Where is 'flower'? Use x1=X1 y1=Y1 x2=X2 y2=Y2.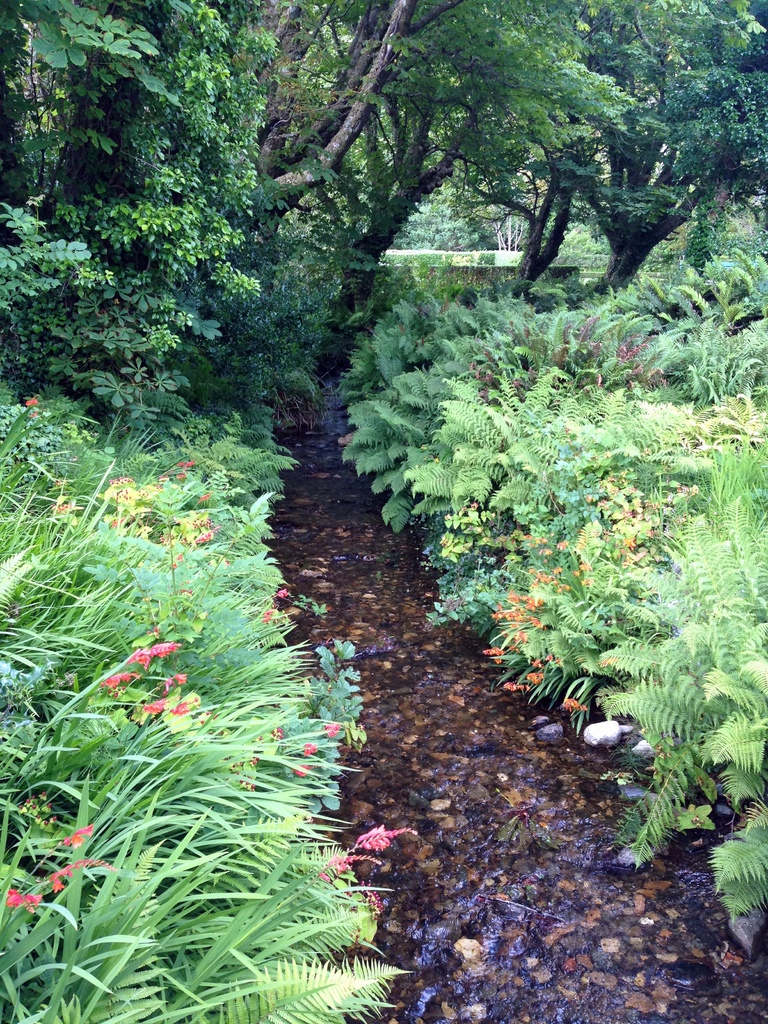
x1=55 y1=823 x2=93 y2=847.
